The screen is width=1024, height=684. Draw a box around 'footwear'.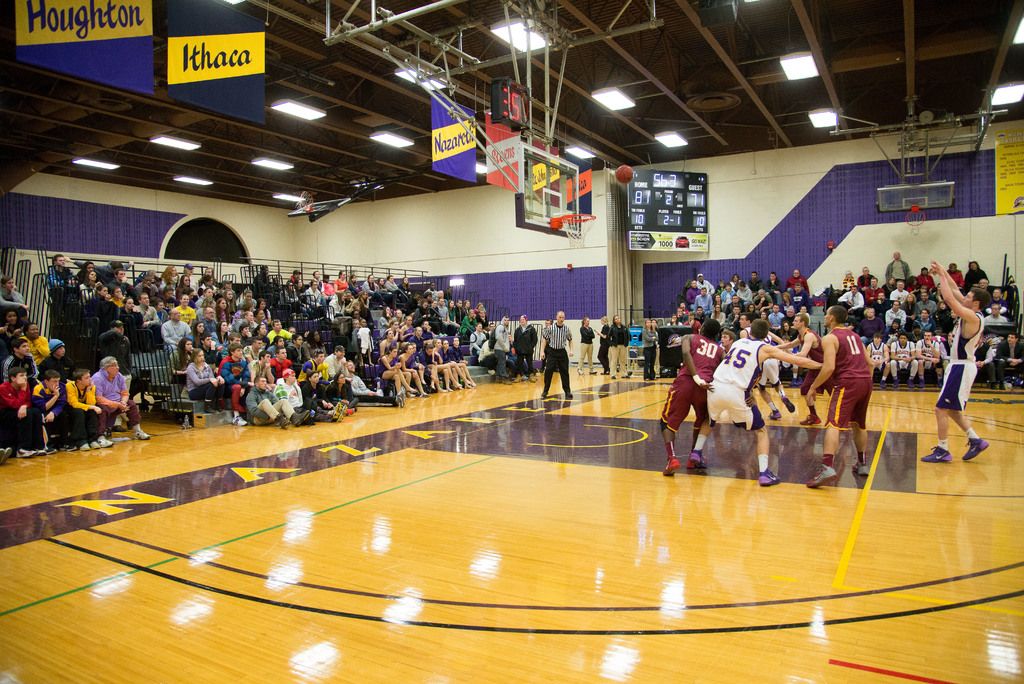
box=[515, 372, 521, 382].
